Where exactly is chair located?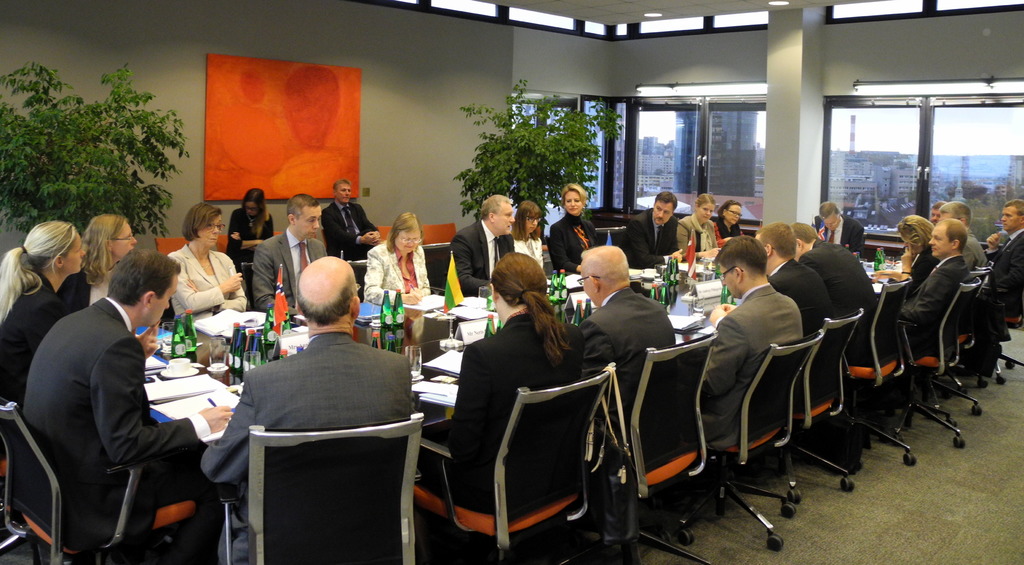
Its bounding box is Rect(423, 243, 458, 297).
